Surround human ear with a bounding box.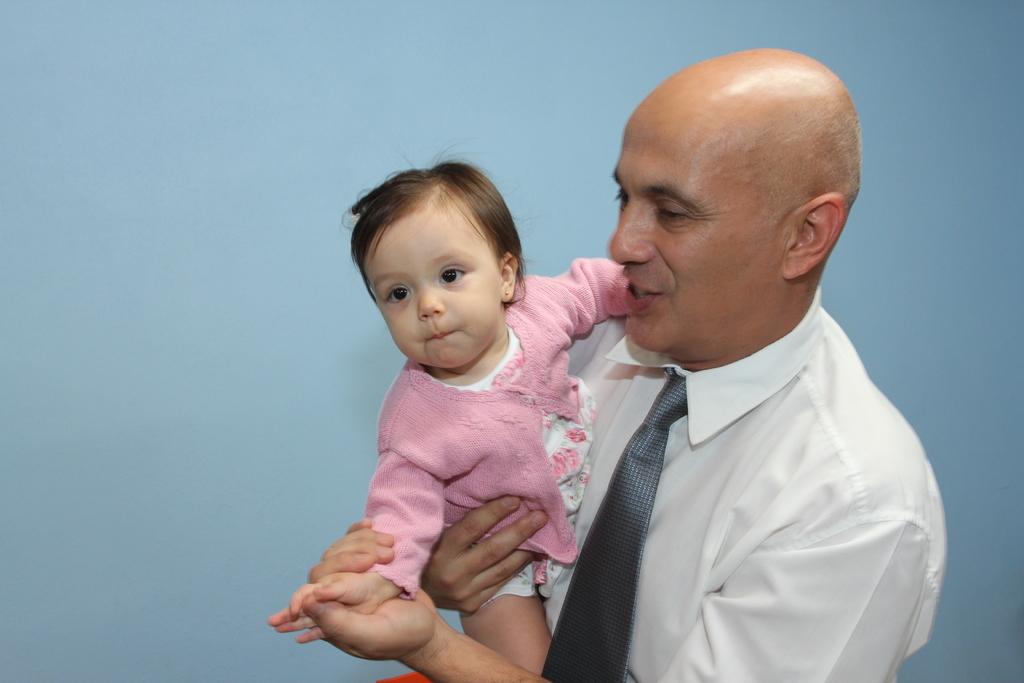
rect(497, 254, 520, 302).
